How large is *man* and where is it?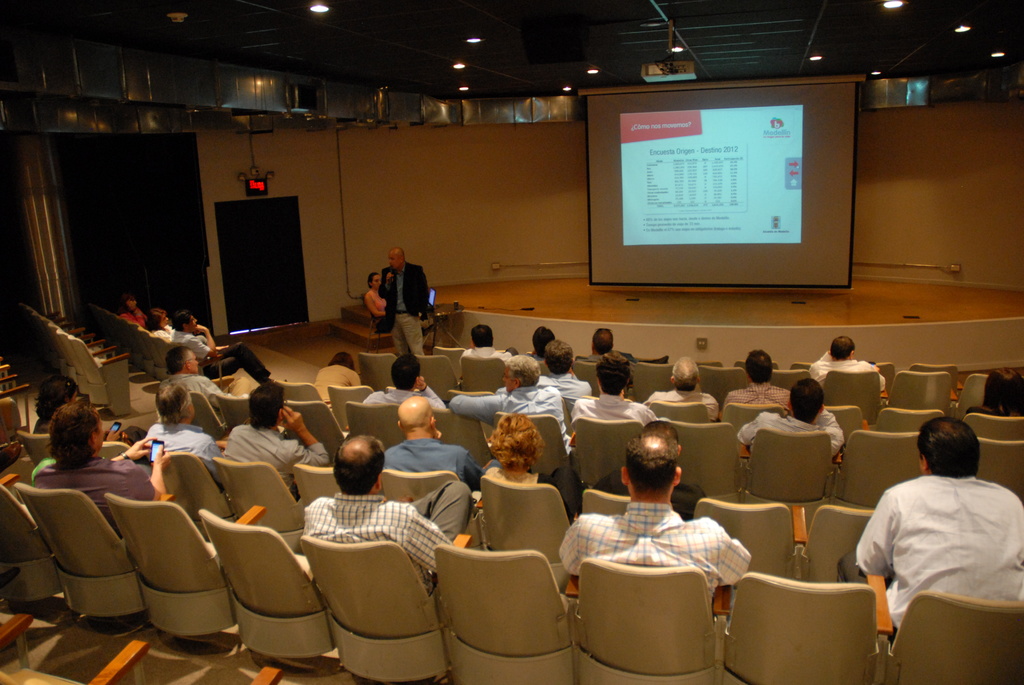
Bounding box: 446/354/573/457.
